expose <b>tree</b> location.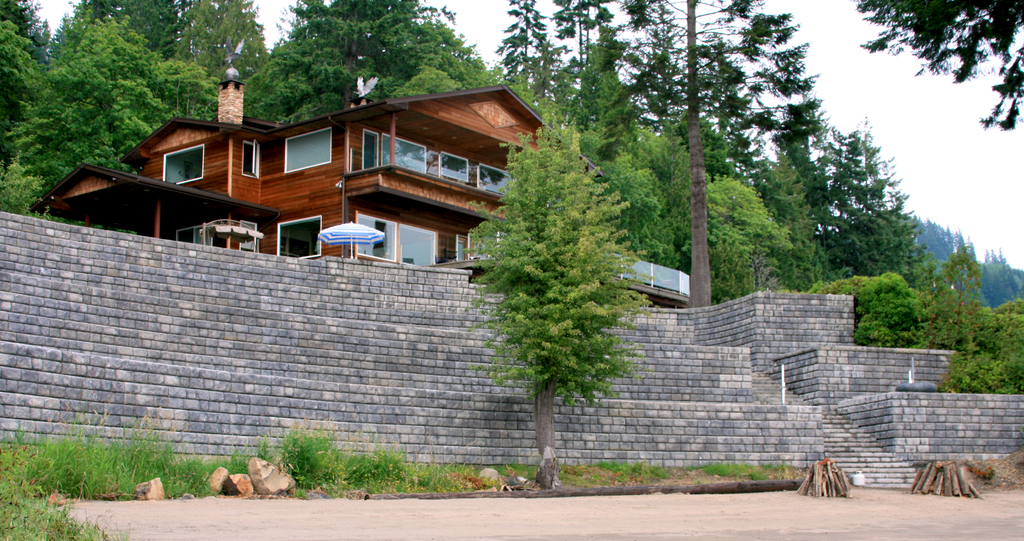
Exposed at [left=546, top=0, right=616, bottom=103].
